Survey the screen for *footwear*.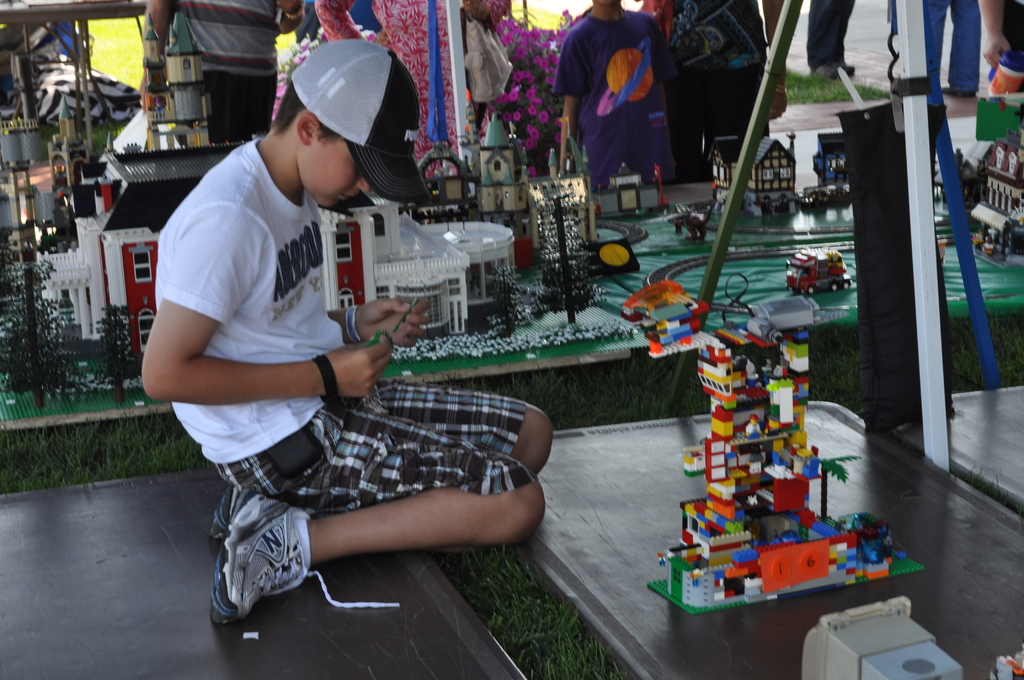
Survey found: [left=209, top=486, right=232, bottom=540].
